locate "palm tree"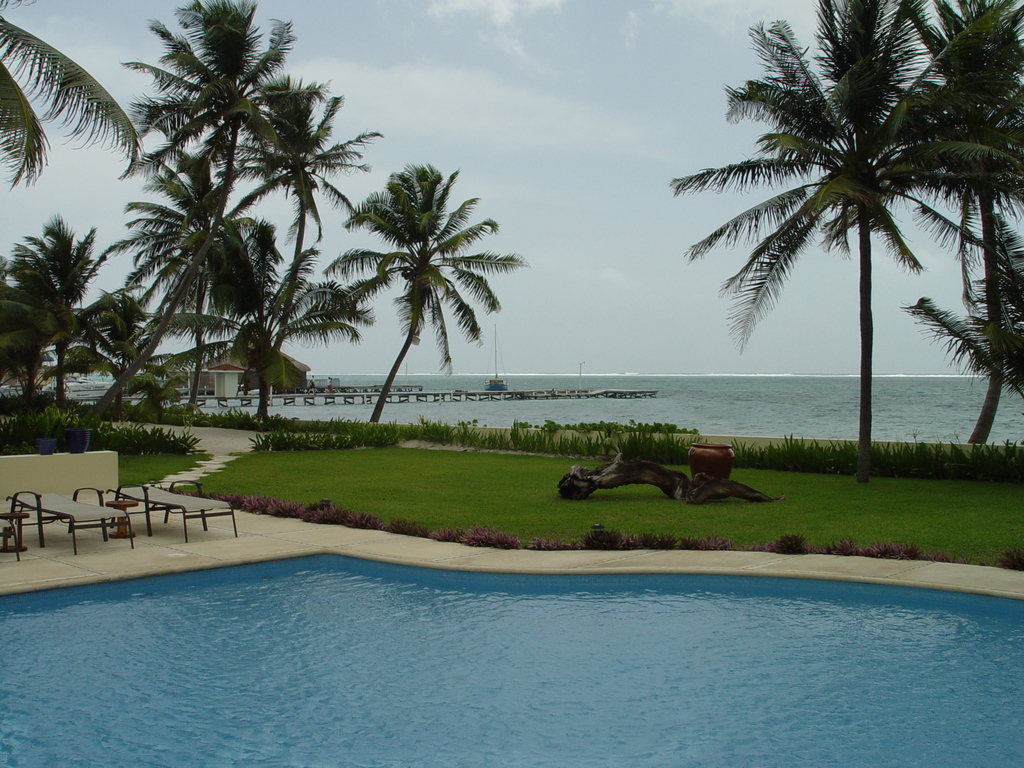
[x1=913, y1=32, x2=1023, y2=207]
